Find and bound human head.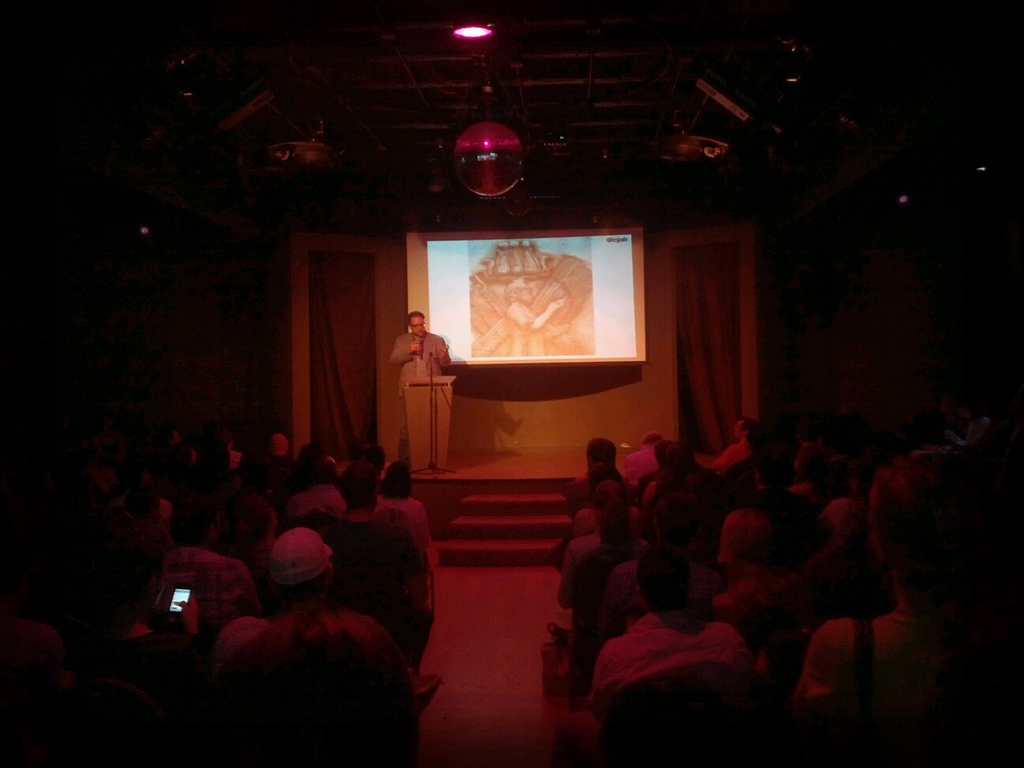
Bound: bbox(717, 506, 775, 573).
